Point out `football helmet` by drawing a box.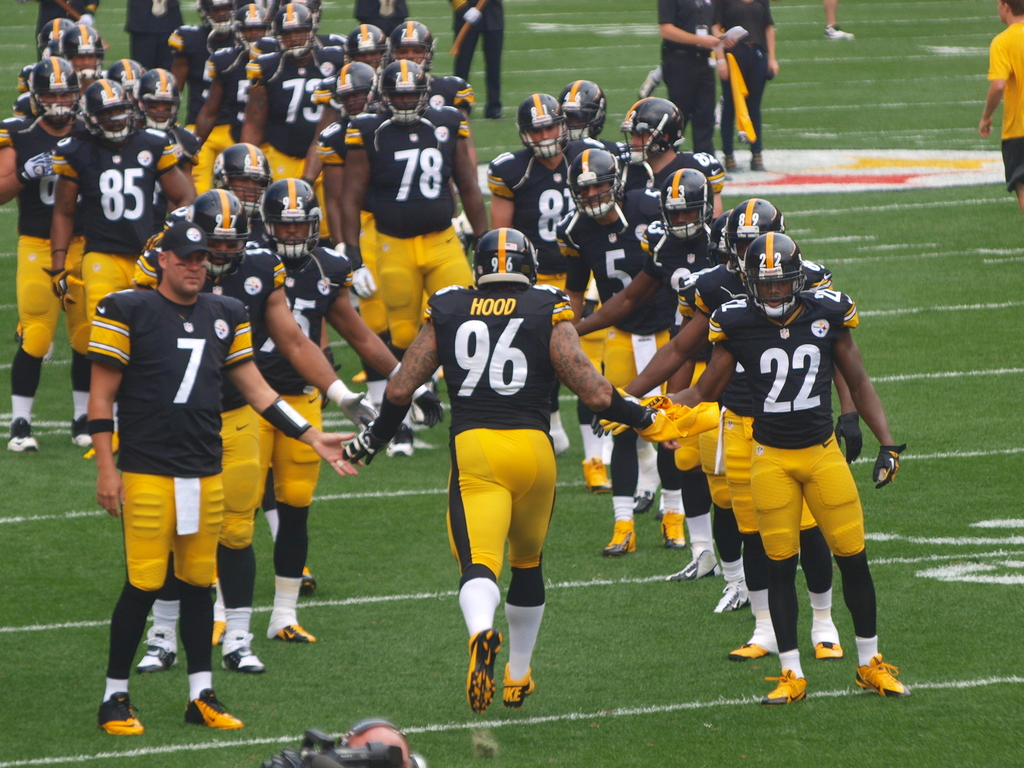
pyautogui.locateOnScreen(205, 141, 275, 214).
